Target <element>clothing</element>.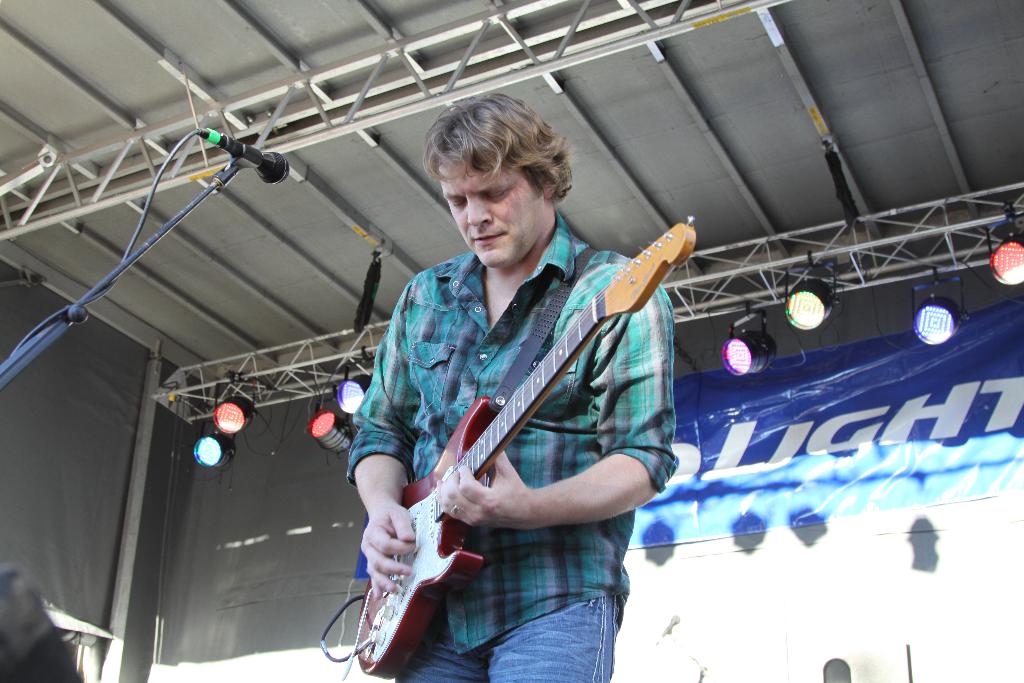
Target region: BBox(346, 145, 676, 677).
